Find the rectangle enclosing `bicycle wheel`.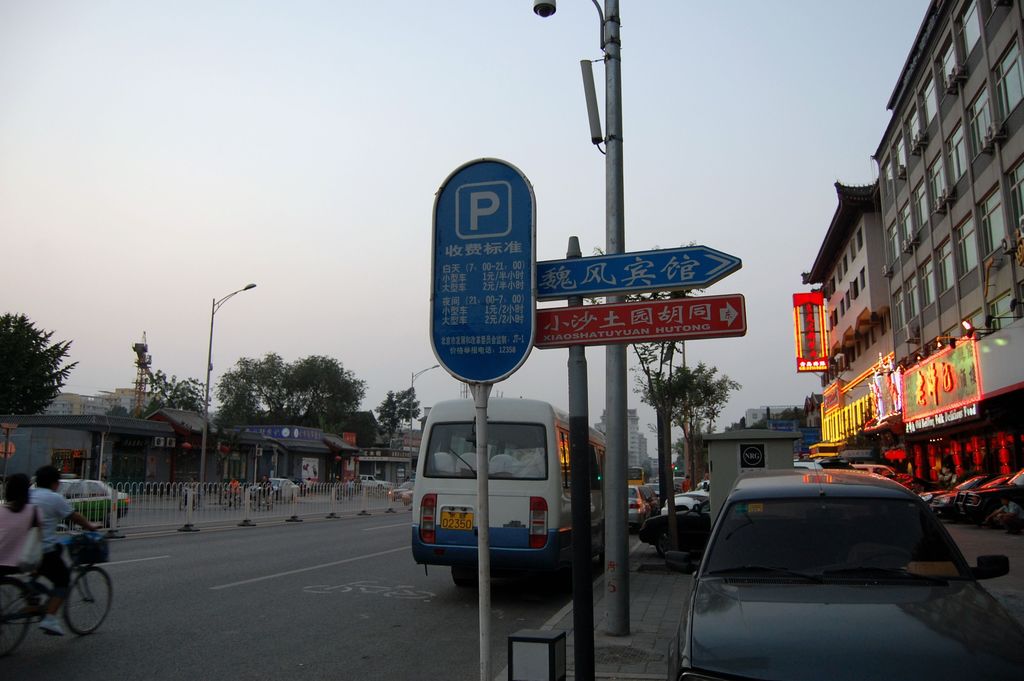
{"x1": 0, "y1": 579, "x2": 31, "y2": 667}.
